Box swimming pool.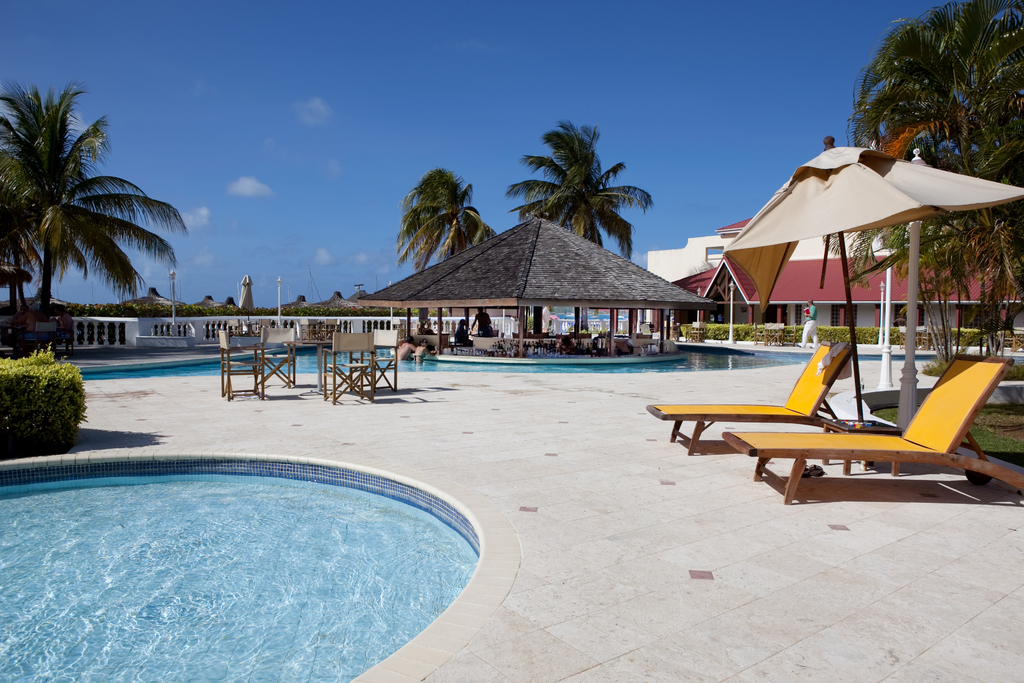
region(12, 440, 513, 663).
